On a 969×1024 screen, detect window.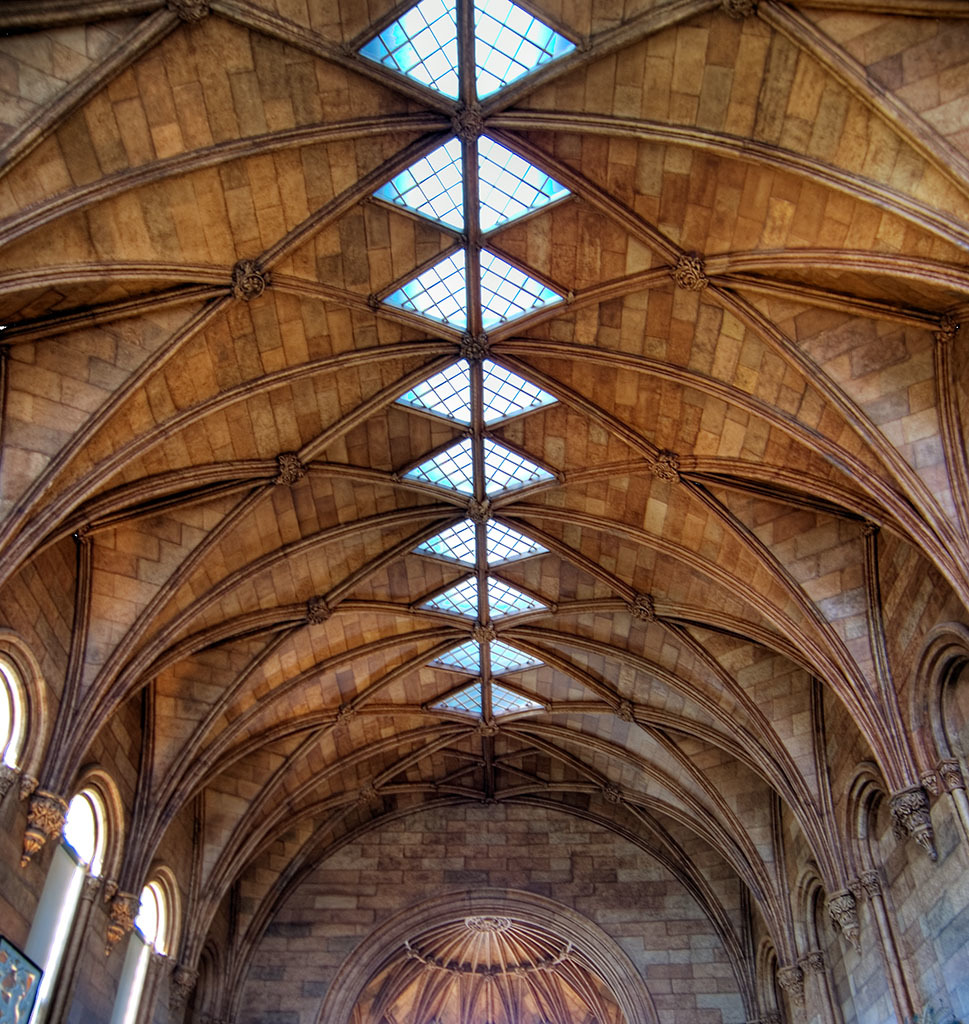
{"x1": 0, "y1": 670, "x2": 41, "y2": 778}.
